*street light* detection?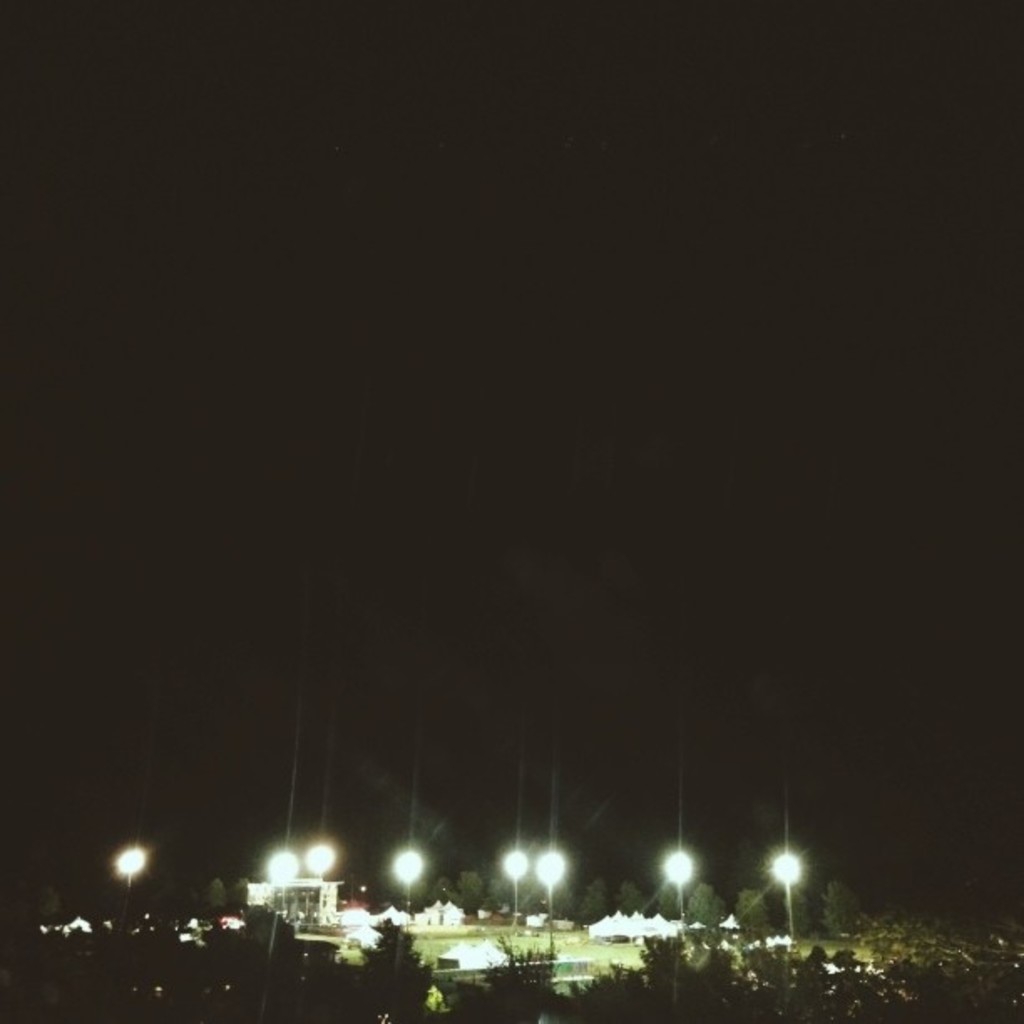
locate(763, 847, 800, 947)
